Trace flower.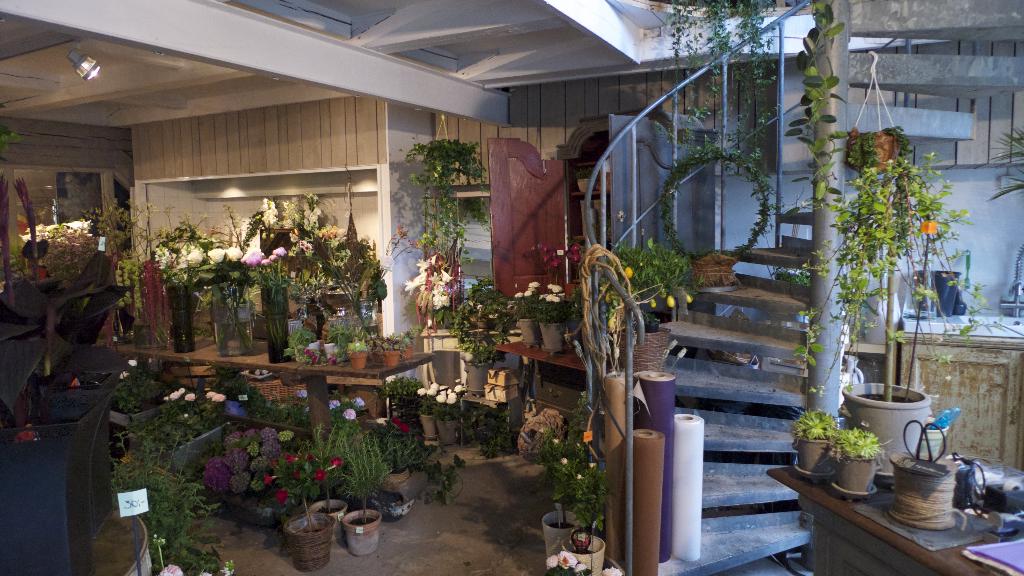
Traced to [left=262, top=473, right=273, bottom=489].
